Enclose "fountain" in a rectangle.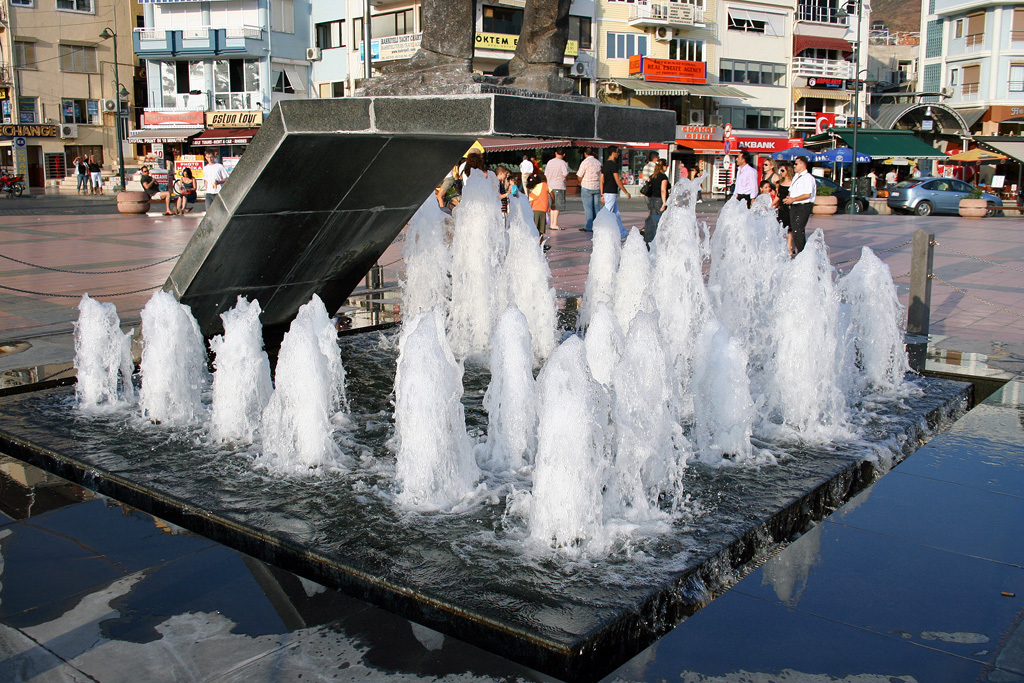
box=[117, 96, 941, 655].
